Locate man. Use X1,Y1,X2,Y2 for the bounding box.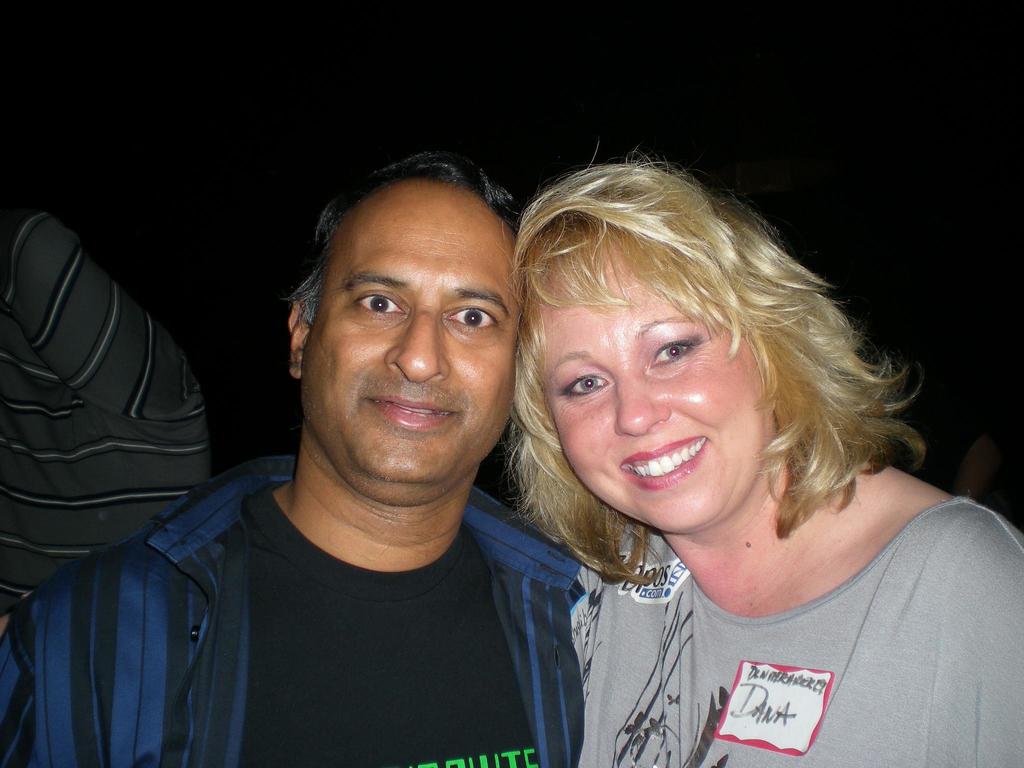
0,148,589,767.
